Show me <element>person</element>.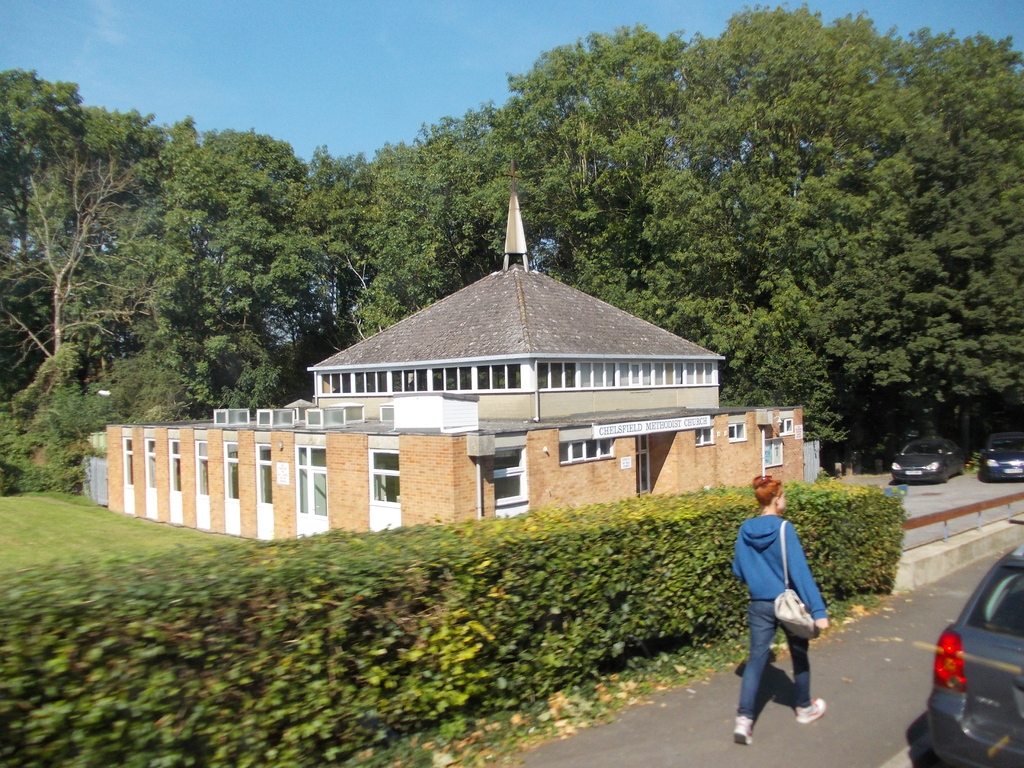
<element>person</element> is here: left=740, top=481, right=831, bottom=748.
